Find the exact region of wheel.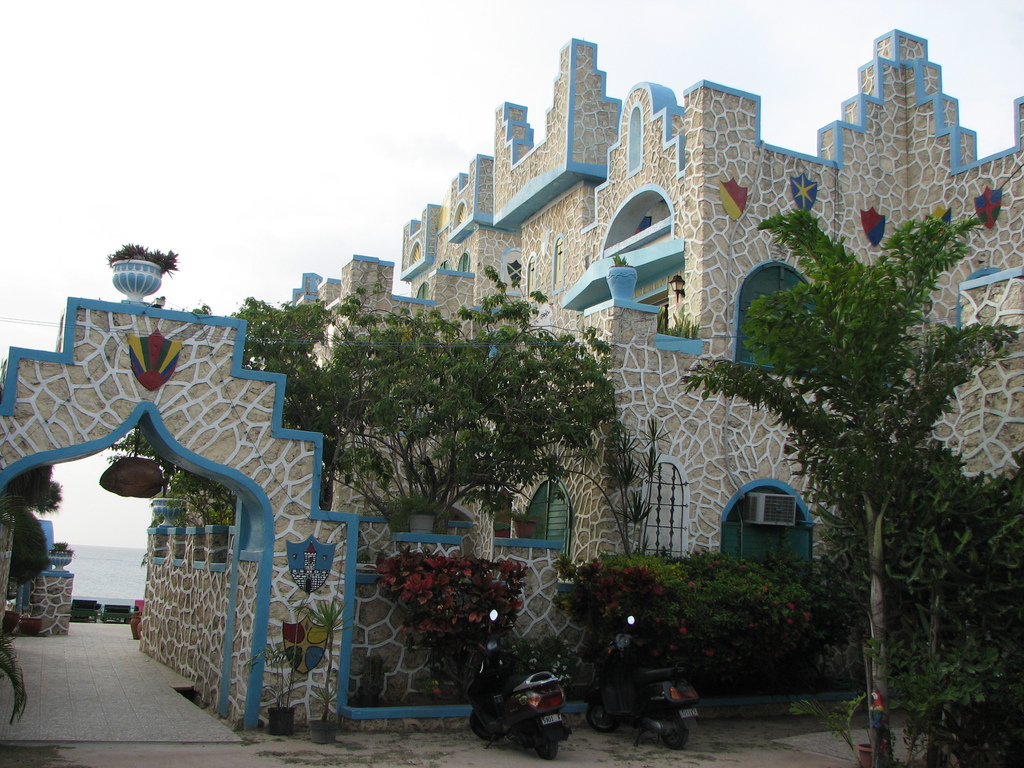
Exact region: x1=538, y1=736, x2=557, y2=758.
